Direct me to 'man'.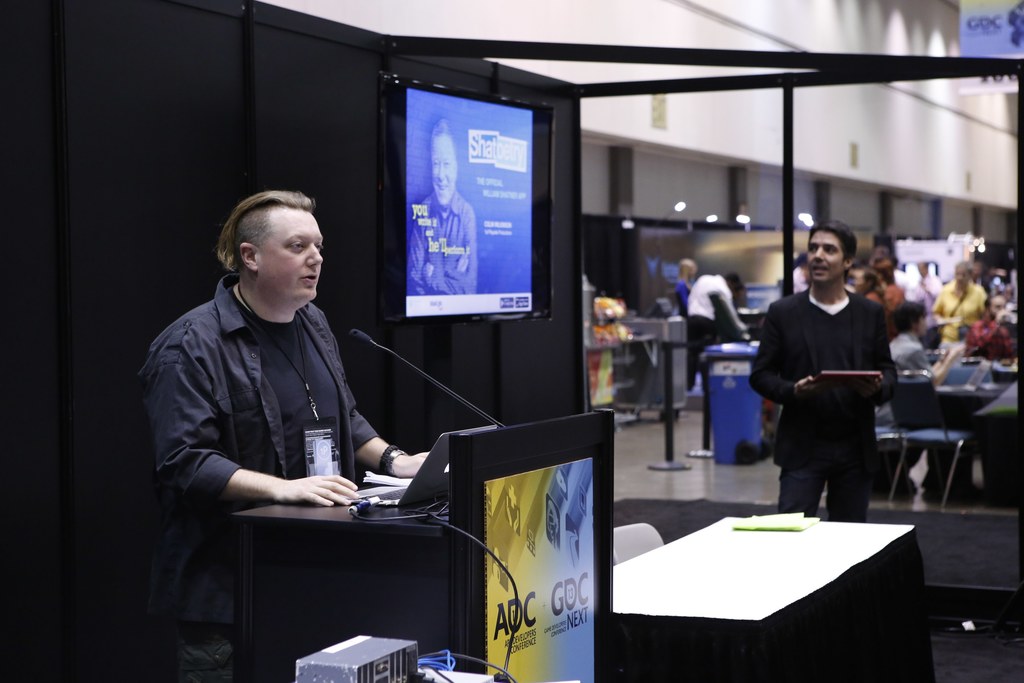
Direction: bbox=[965, 295, 1015, 362].
